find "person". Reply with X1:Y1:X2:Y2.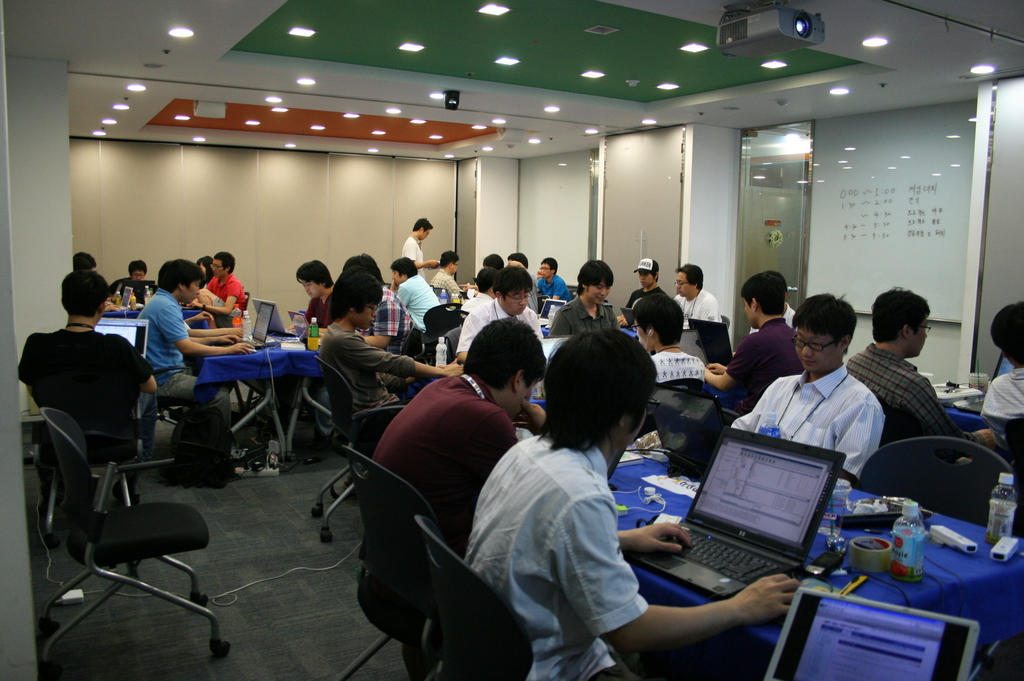
678:264:723:334.
